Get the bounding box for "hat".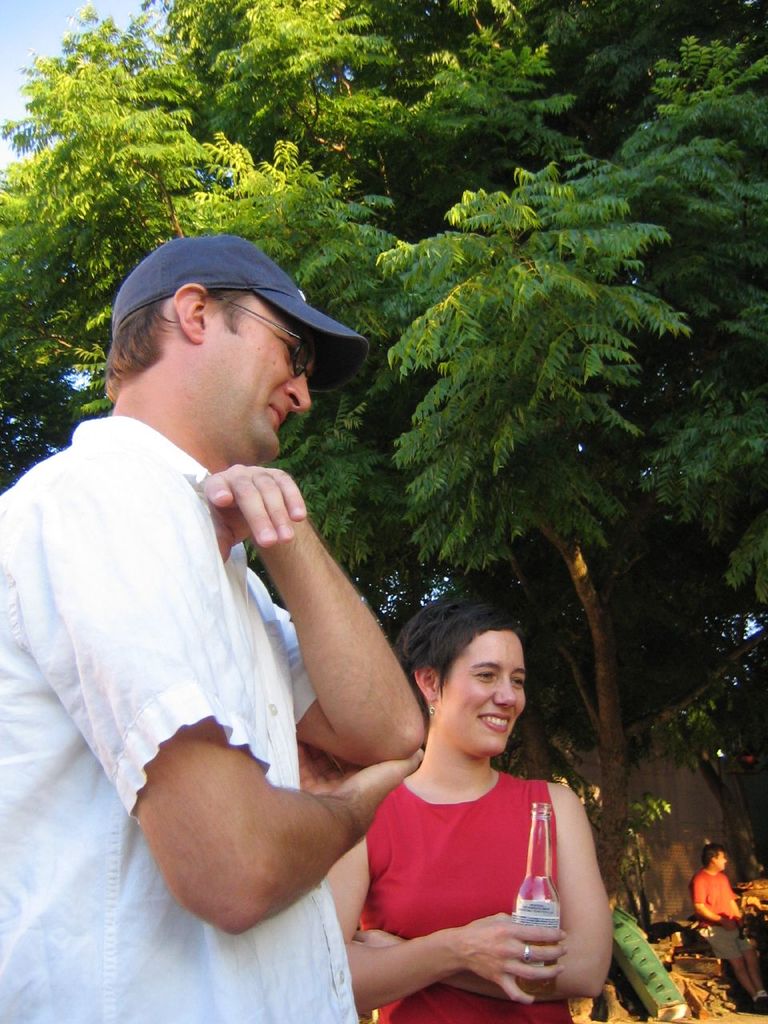
left=114, top=230, right=374, bottom=389.
